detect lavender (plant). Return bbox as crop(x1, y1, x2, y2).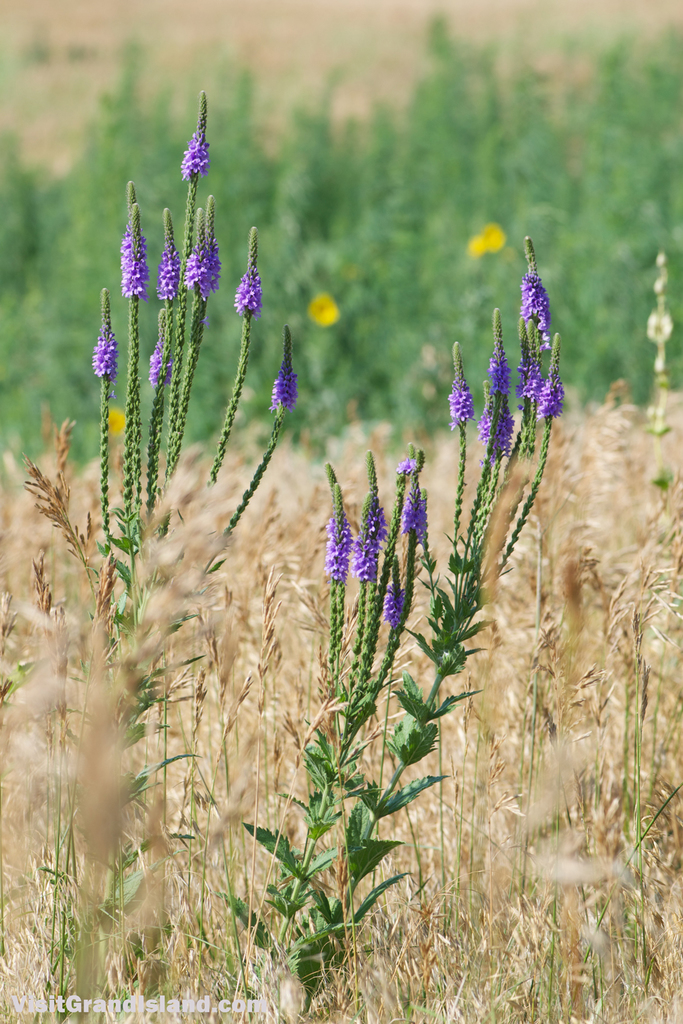
crop(347, 454, 401, 654).
